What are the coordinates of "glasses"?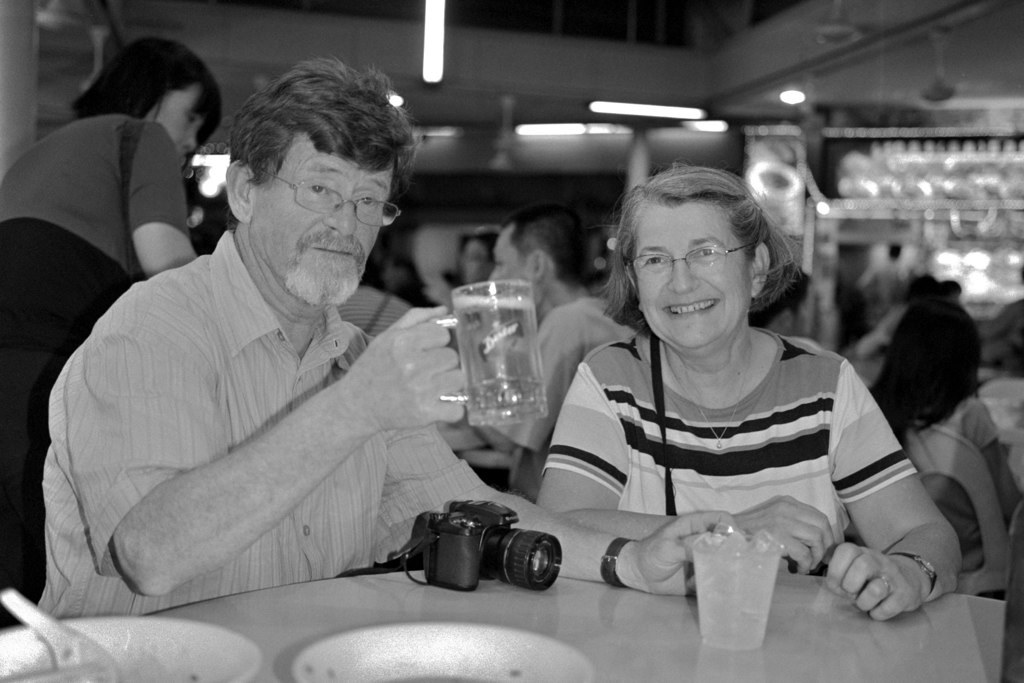
box(624, 240, 748, 287).
